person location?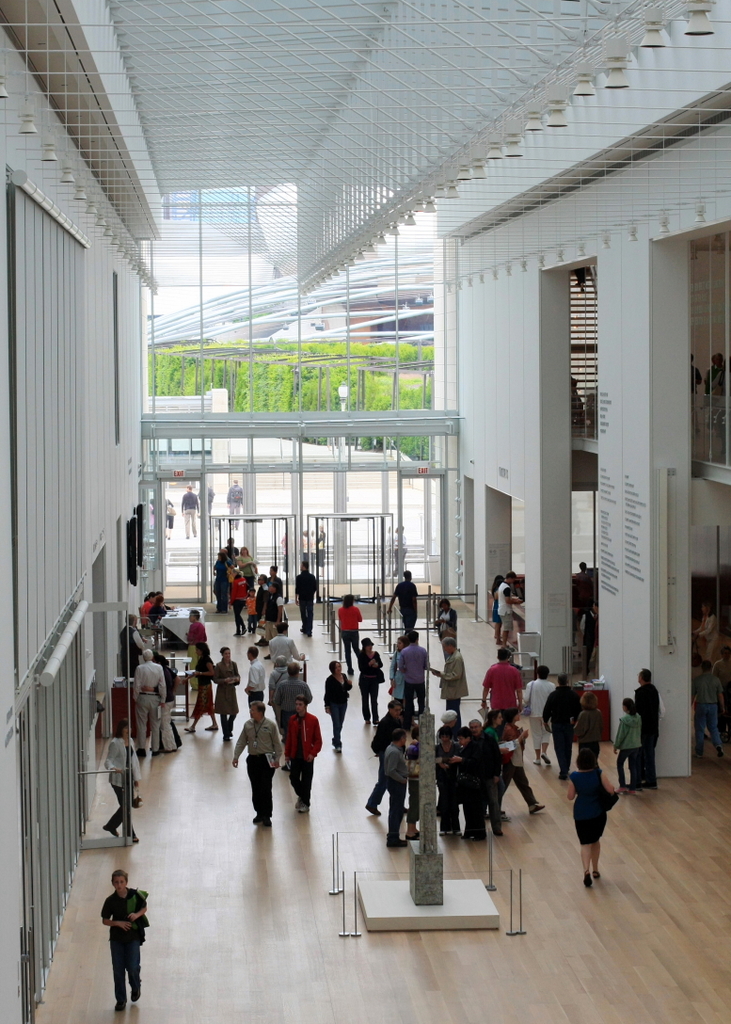
(x1=339, y1=593, x2=358, y2=648)
